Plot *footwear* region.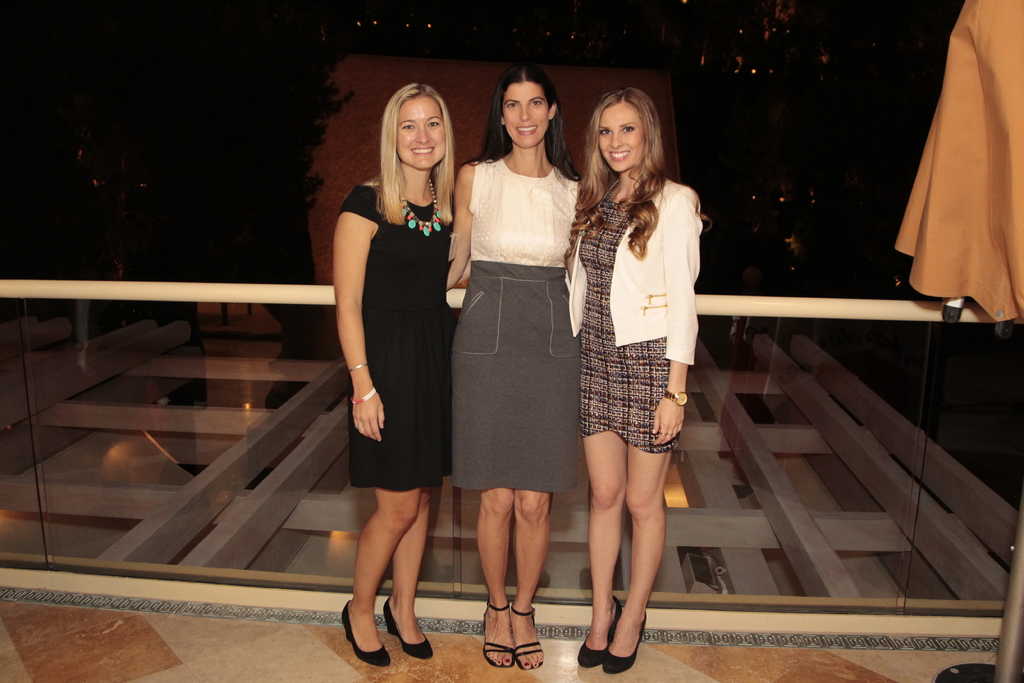
Plotted at 602:611:647:675.
